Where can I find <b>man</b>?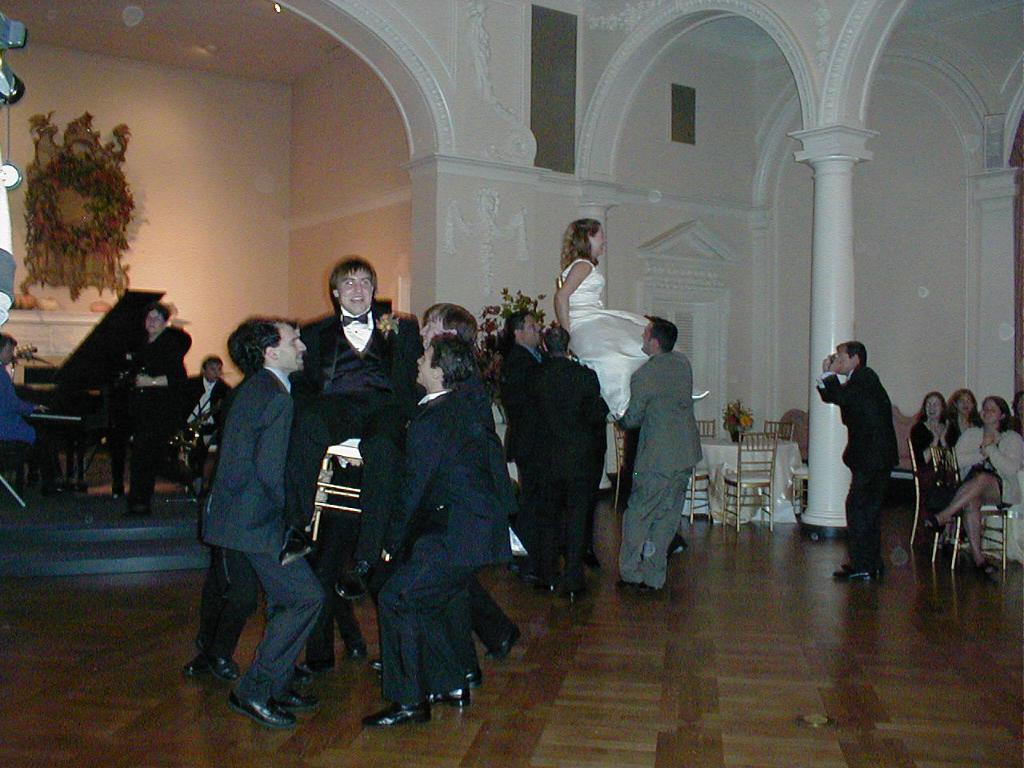
You can find it at l=195, t=331, r=323, b=744.
